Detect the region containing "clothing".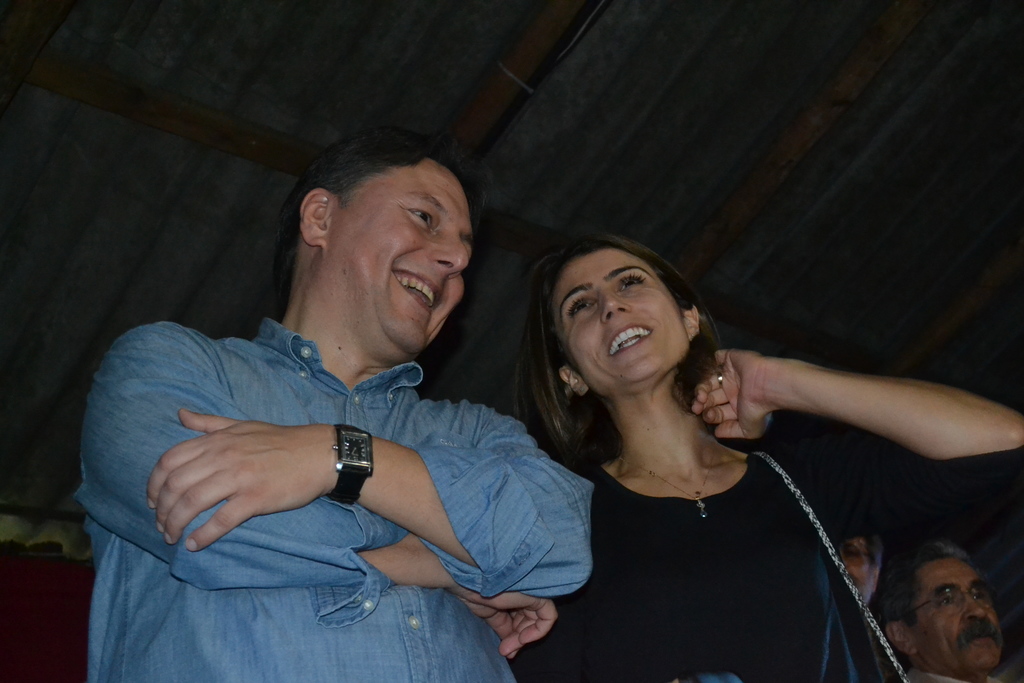
[62,300,600,682].
